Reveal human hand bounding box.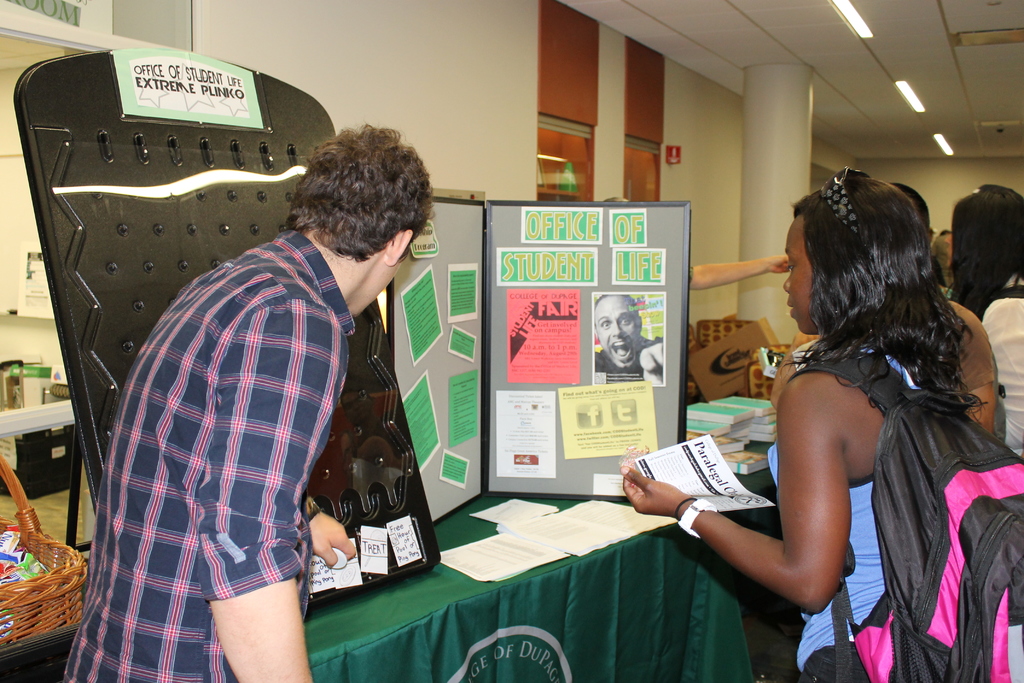
Revealed: [left=618, top=461, right=690, bottom=516].
